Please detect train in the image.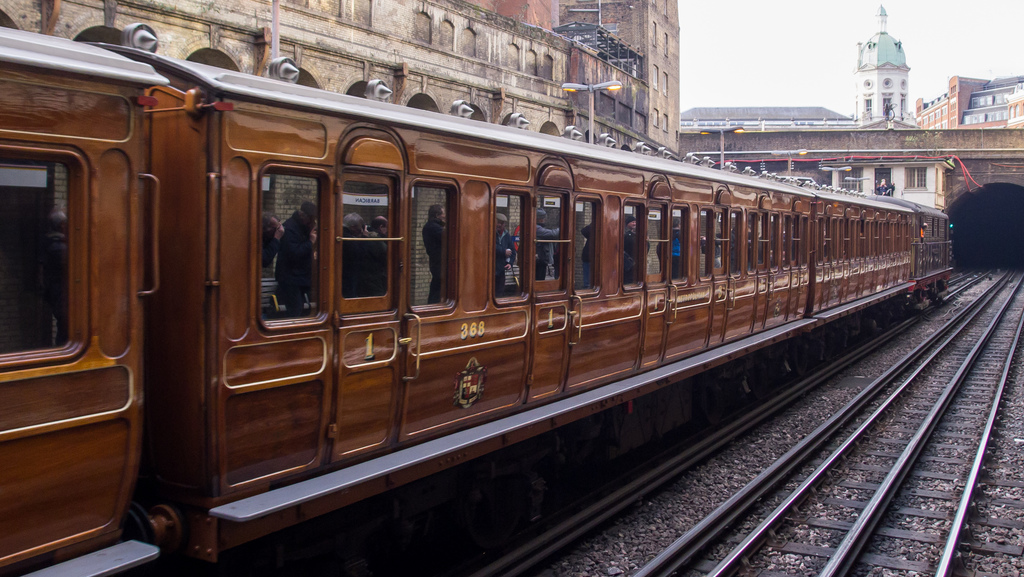
l=0, t=26, r=954, b=576.
